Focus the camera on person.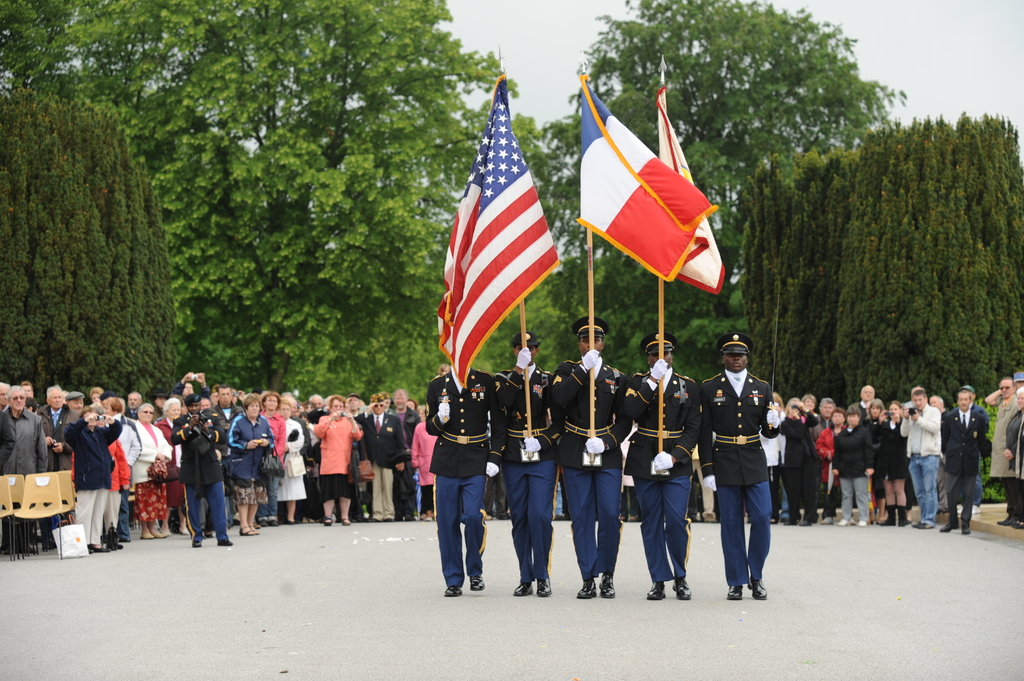
Focus region: x1=499, y1=340, x2=557, y2=594.
